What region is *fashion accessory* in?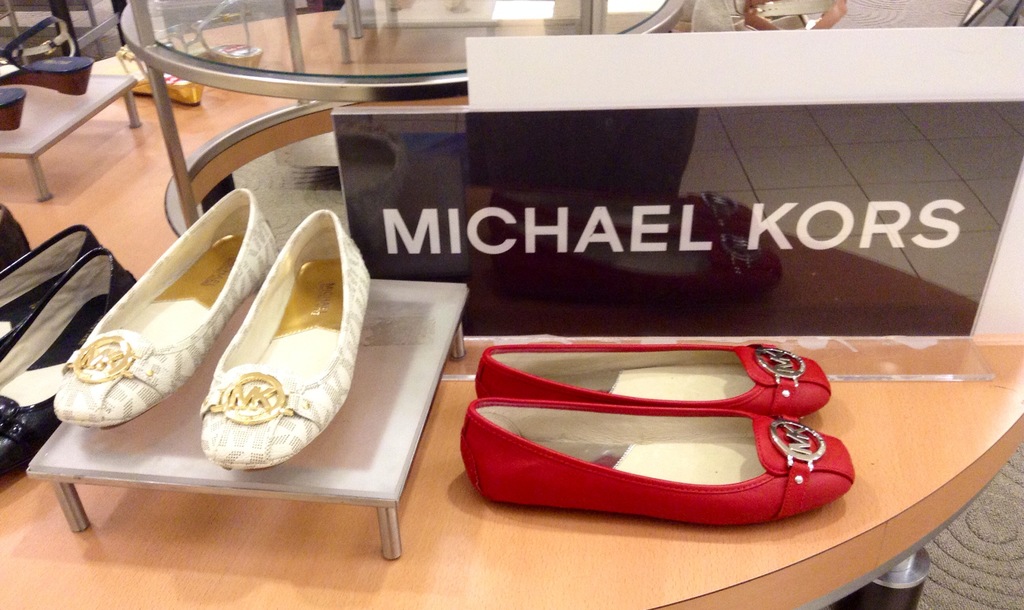
476 344 833 429.
